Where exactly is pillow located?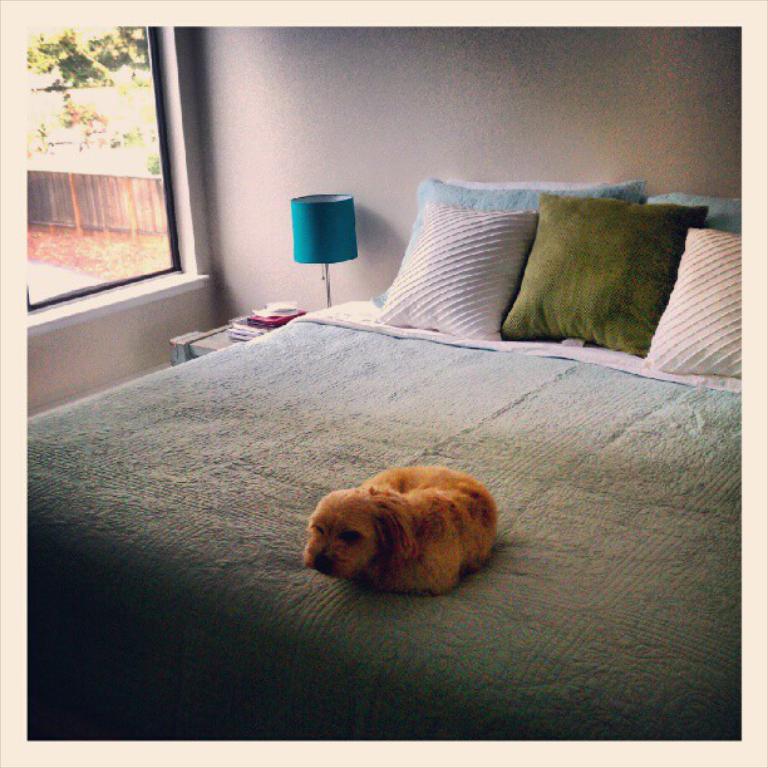
Its bounding box is (x1=374, y1=206, x2=531, y2=339).
